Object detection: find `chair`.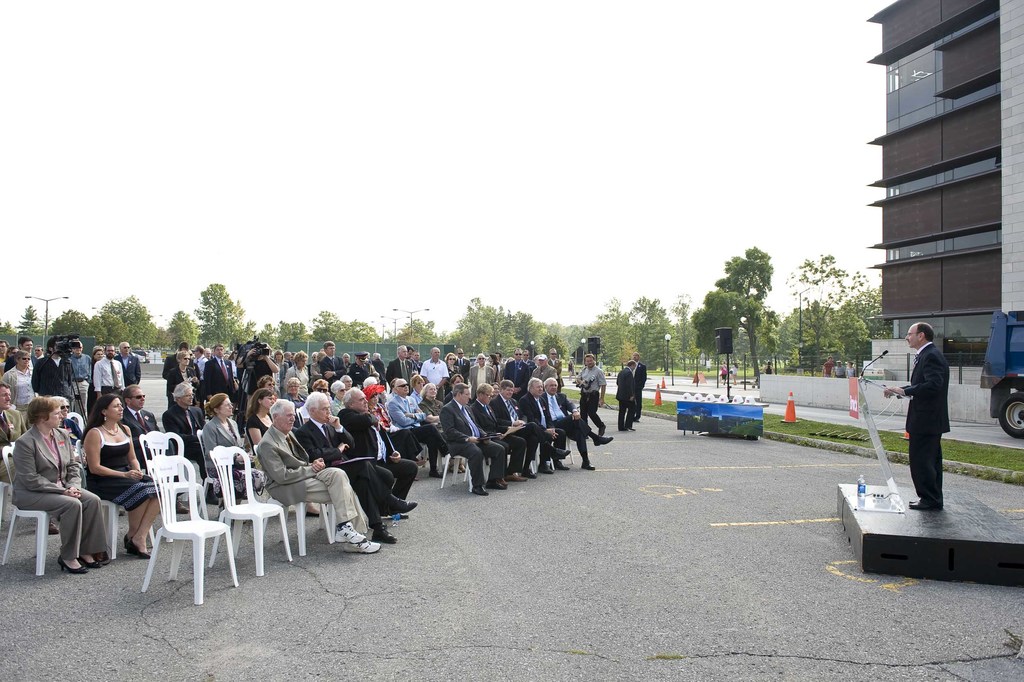
(438, 447, 479, 504).
